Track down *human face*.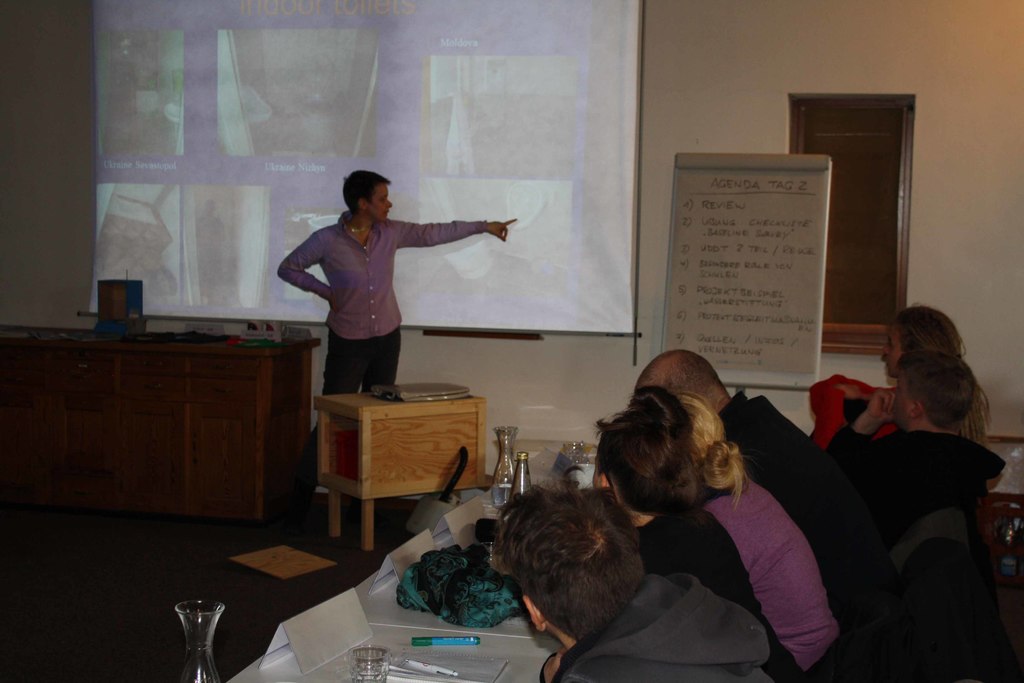
Tracked to <region>366, 178, 391, 227</region>.
